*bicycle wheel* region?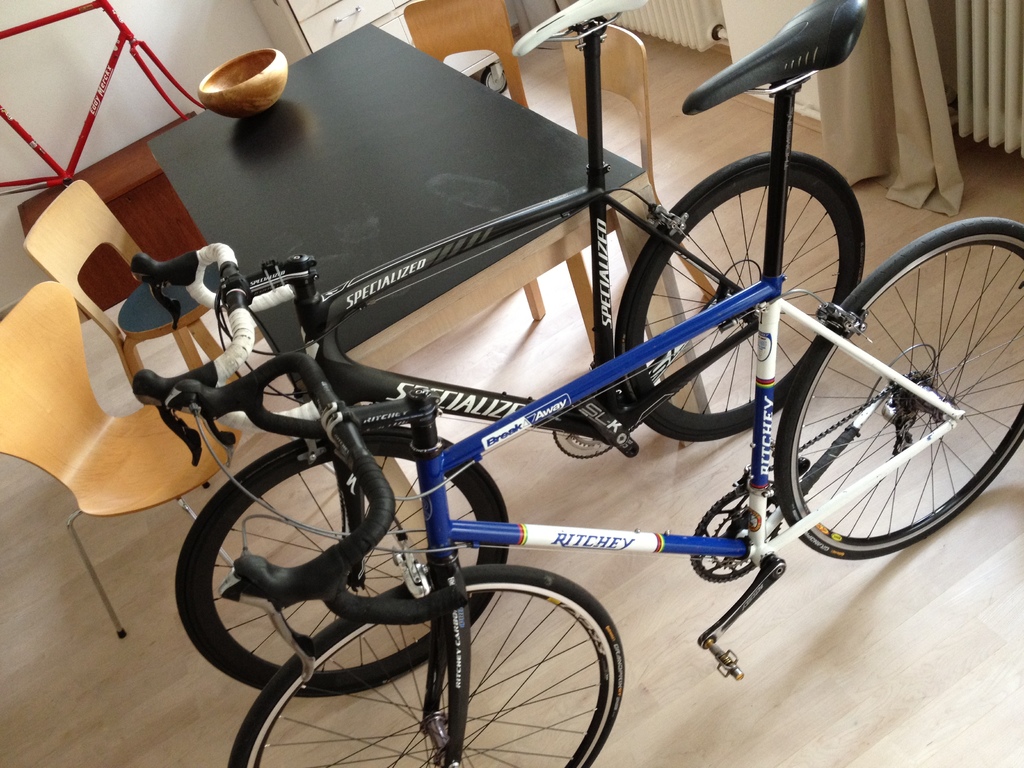
166,439,511,702
